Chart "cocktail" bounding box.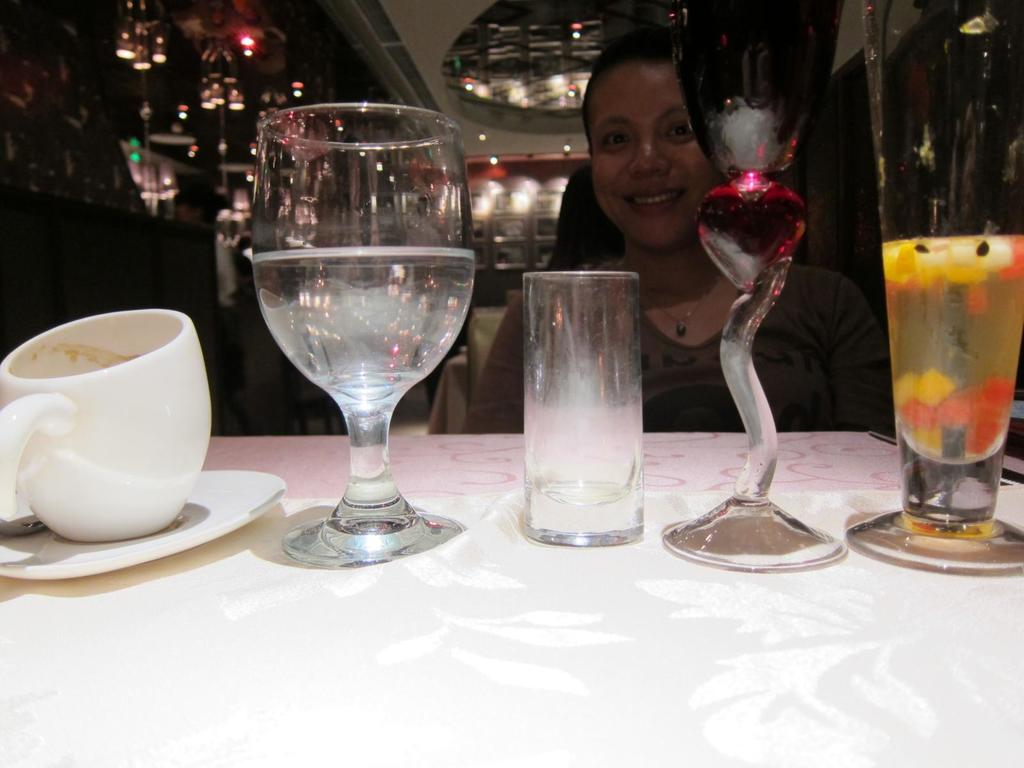
Charted: (660,0,847,581).
